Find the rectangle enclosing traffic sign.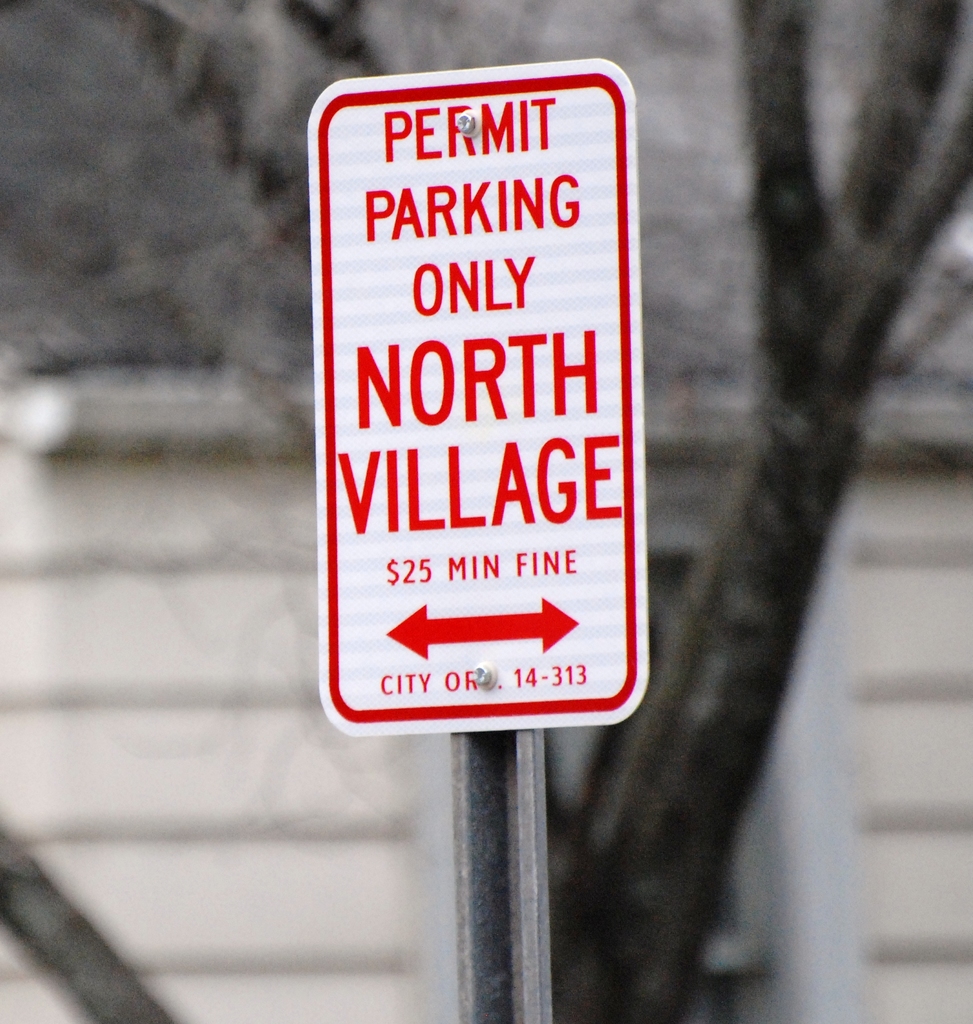
BBox(304, 55, 648, 737).
